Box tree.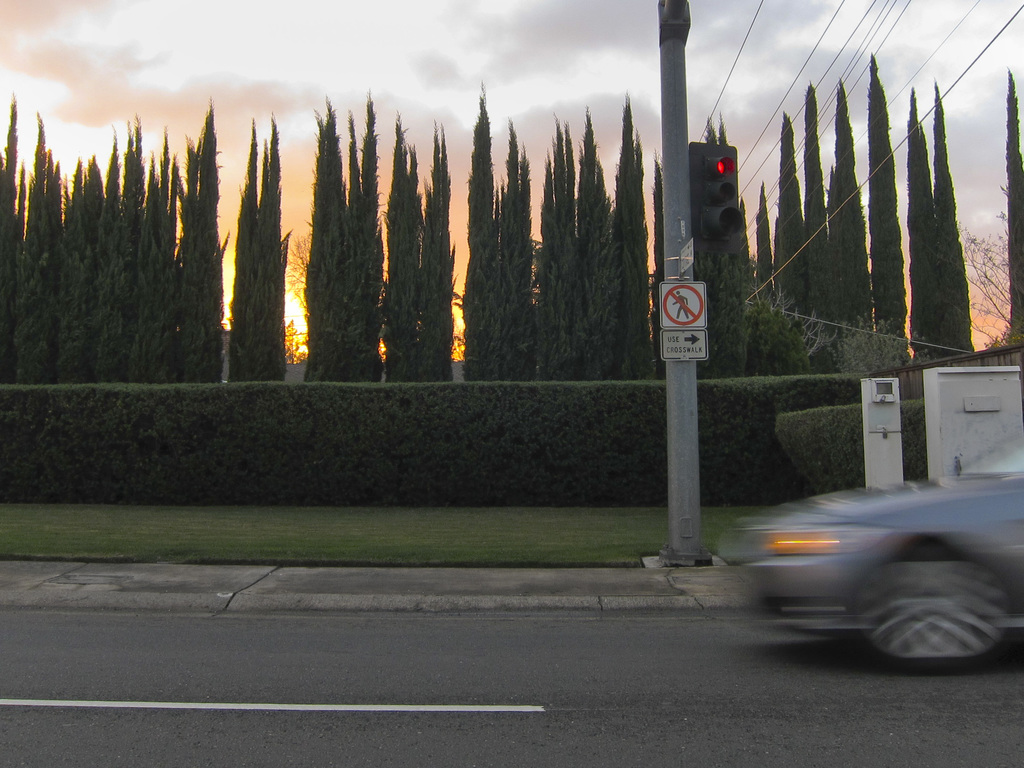
Rect(867, 55, 904, 338).
